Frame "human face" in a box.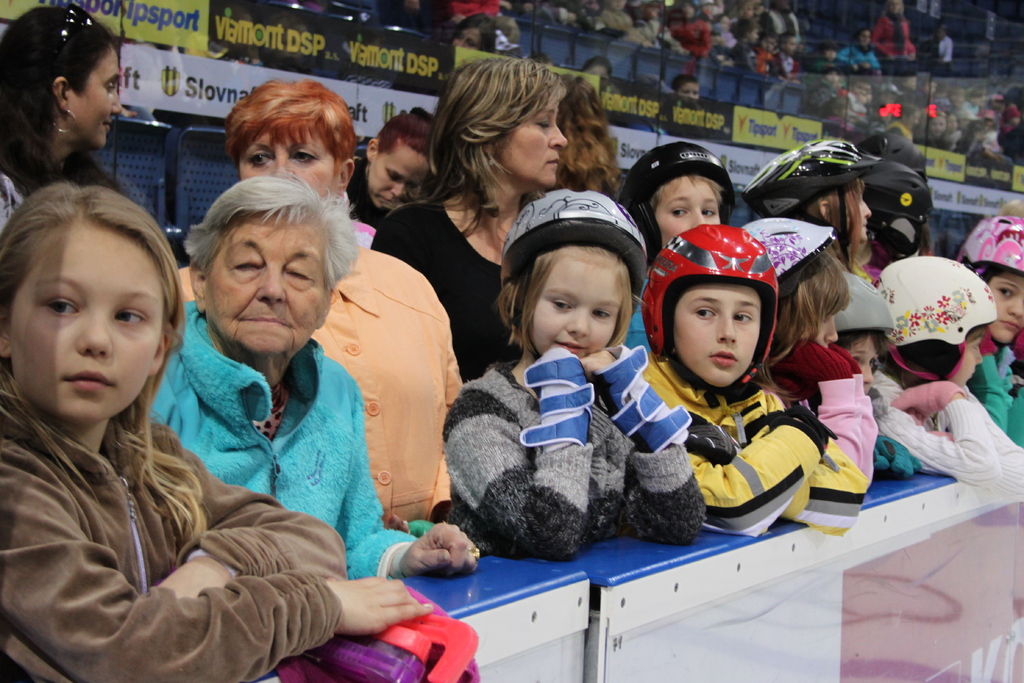
504,103,563,176.
